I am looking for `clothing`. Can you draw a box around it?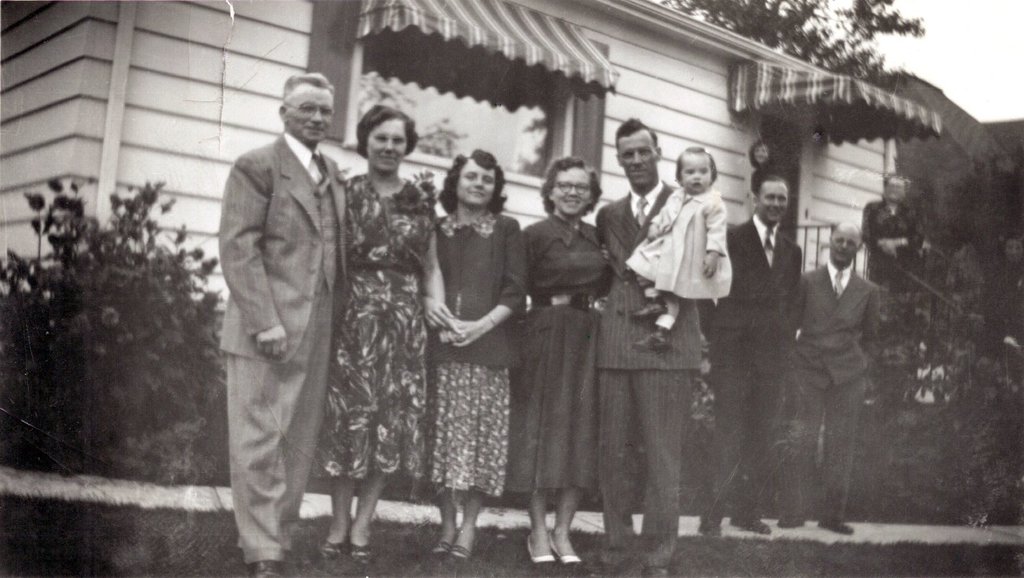
Sure, the bounding box is box(595, 184, 711, 563).
